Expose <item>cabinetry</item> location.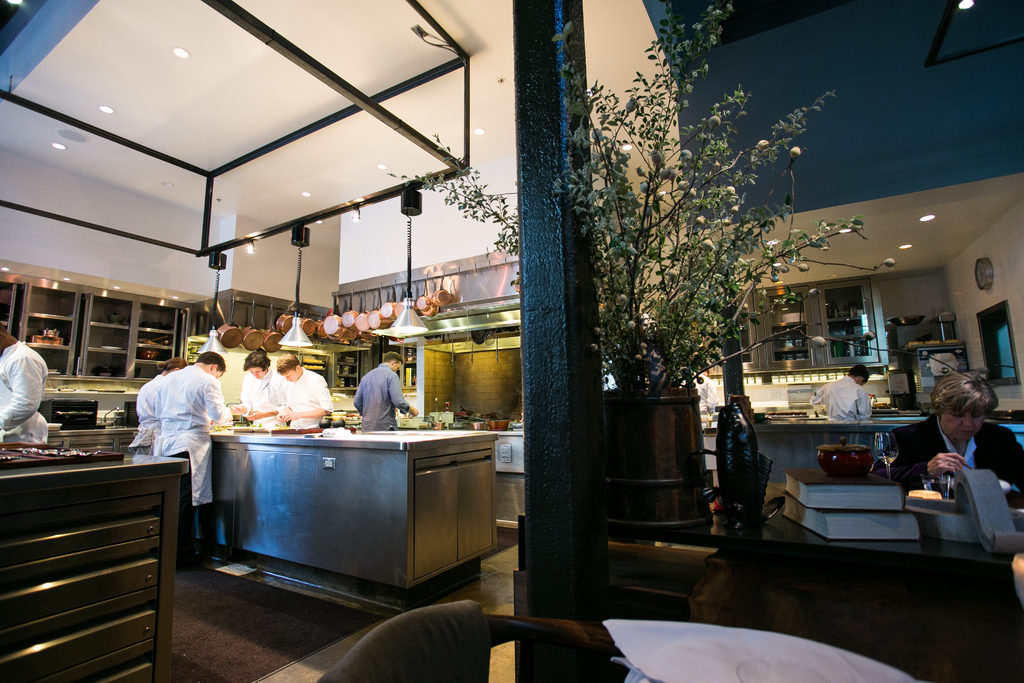
Exposed at bbox=(26, 345, 74, 375).
